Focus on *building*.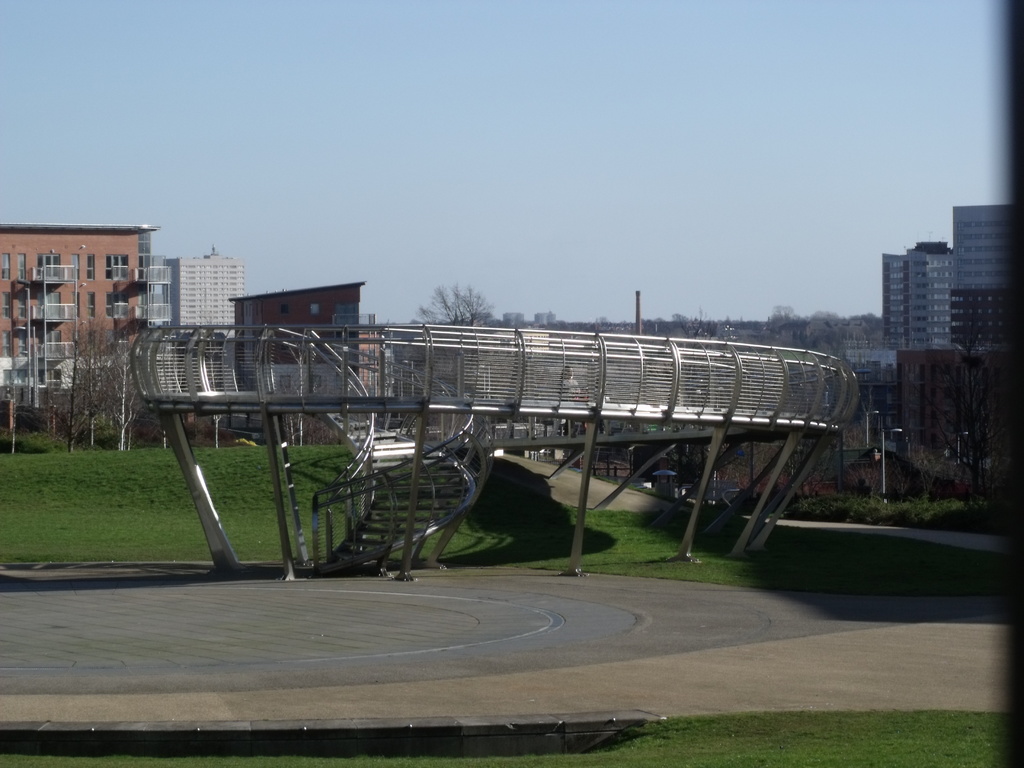
Focused at bbox=[164, 248, 243, 326].
